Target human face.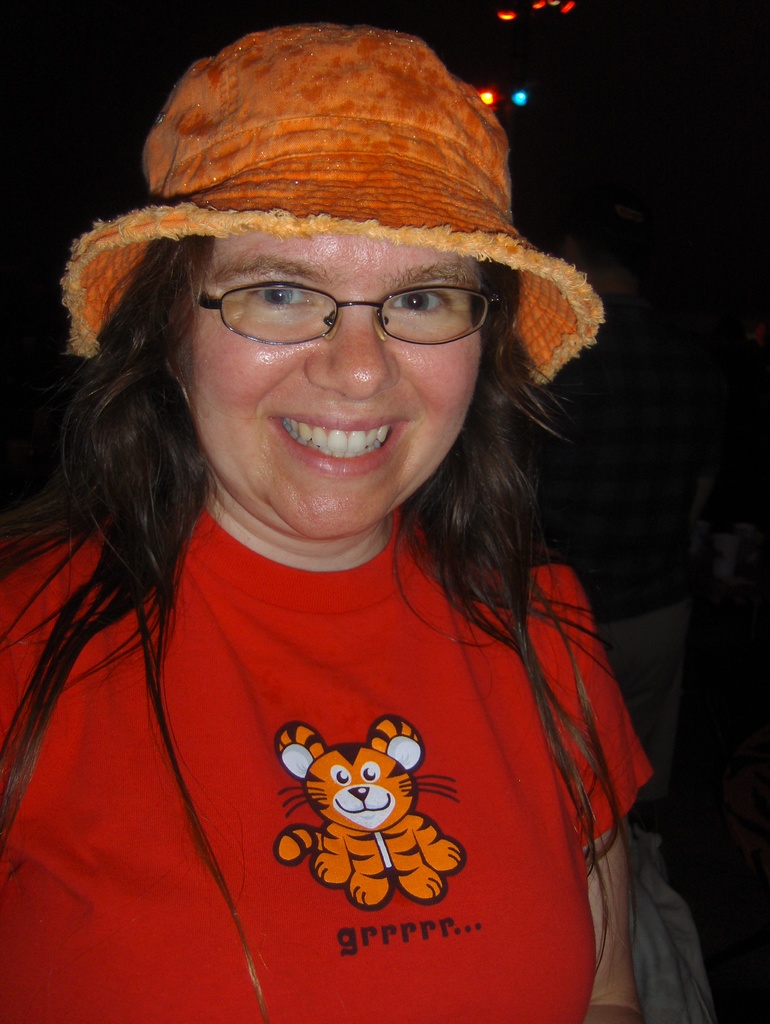
Target region: <bbox>188, 230, 486, 533</bbox>.
